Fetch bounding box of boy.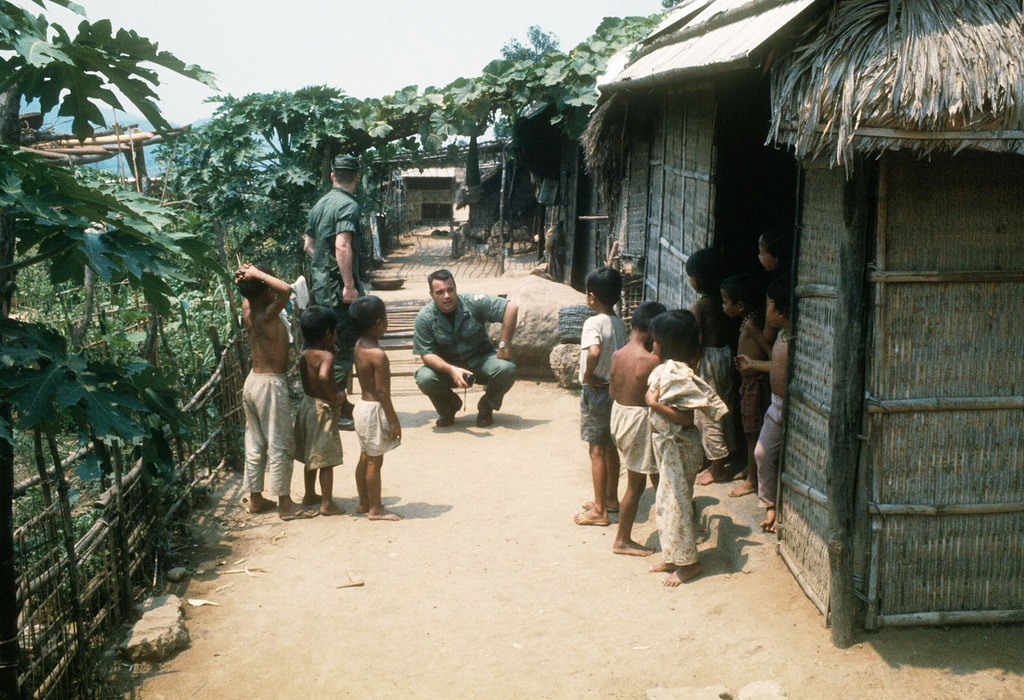
Bbox: {"x1": 294, "y1": 305, "x2": 344, "y2": 514}.
